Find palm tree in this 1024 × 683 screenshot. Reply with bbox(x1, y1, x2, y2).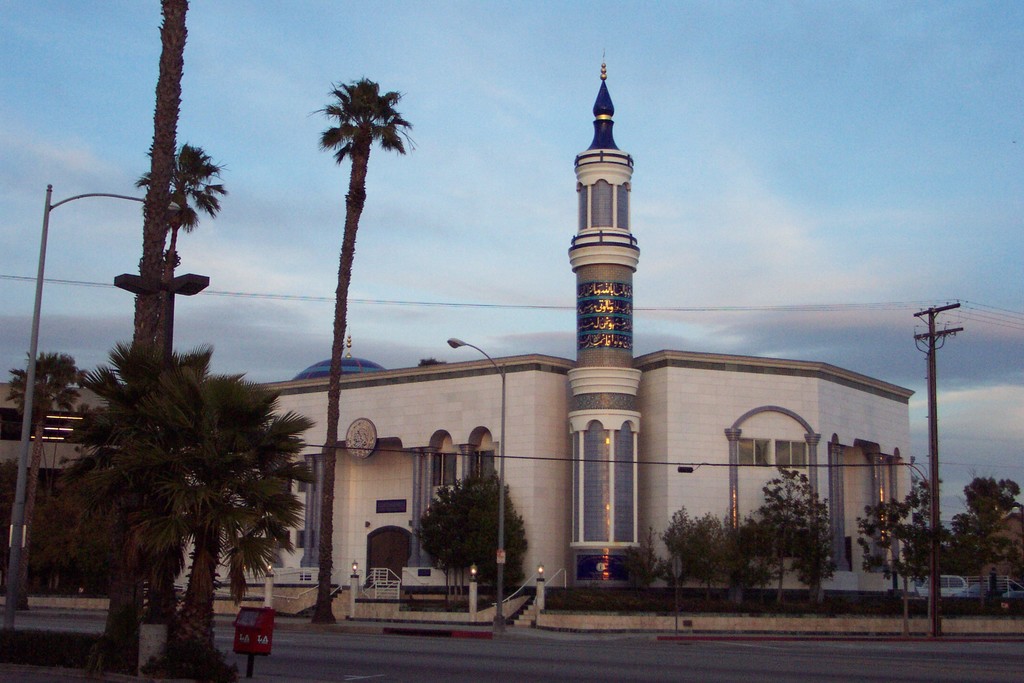
bbox(73, 334, 320, 664).
